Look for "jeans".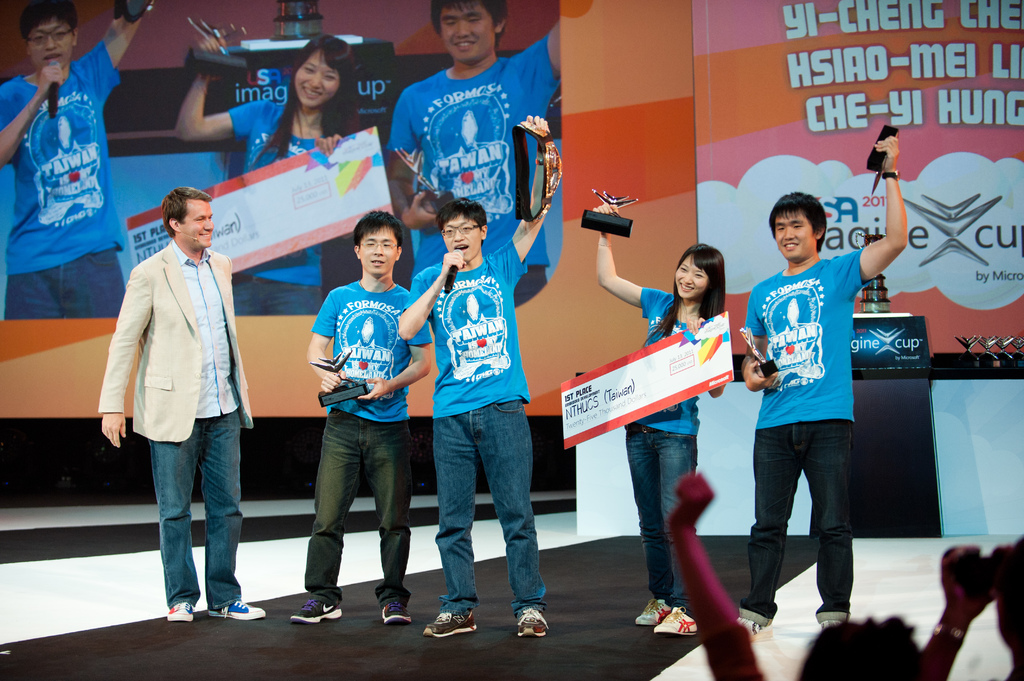
Found: bbox(625, 422, 703, 619).
